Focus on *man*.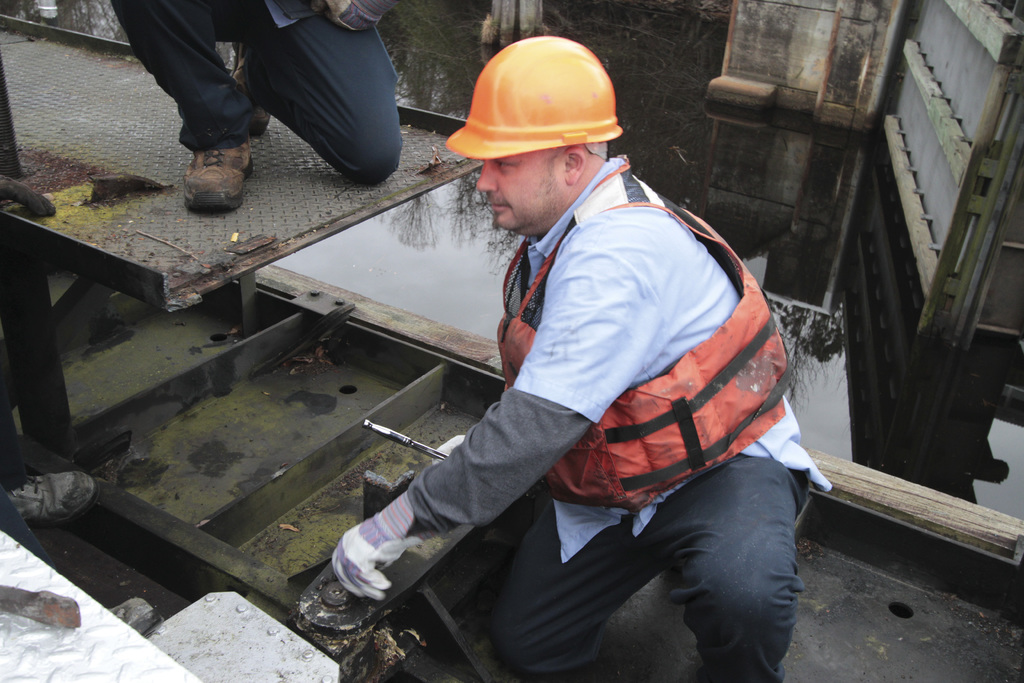
Focused at bbox=(321, 36, 838, 682).
